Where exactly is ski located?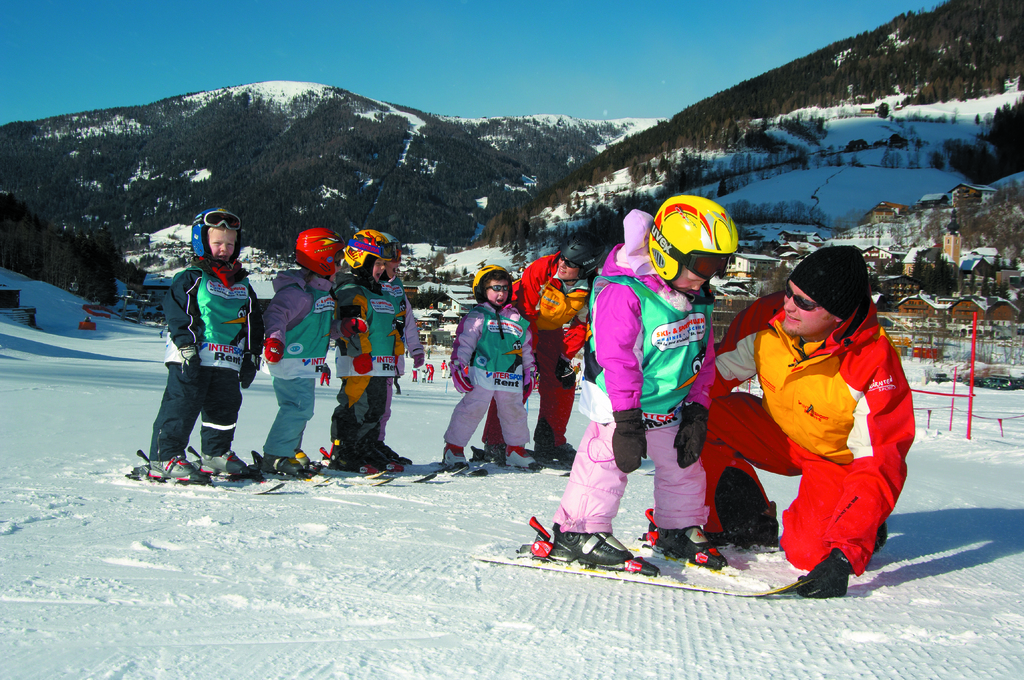
Its bounding box is 198:458:399:481.
